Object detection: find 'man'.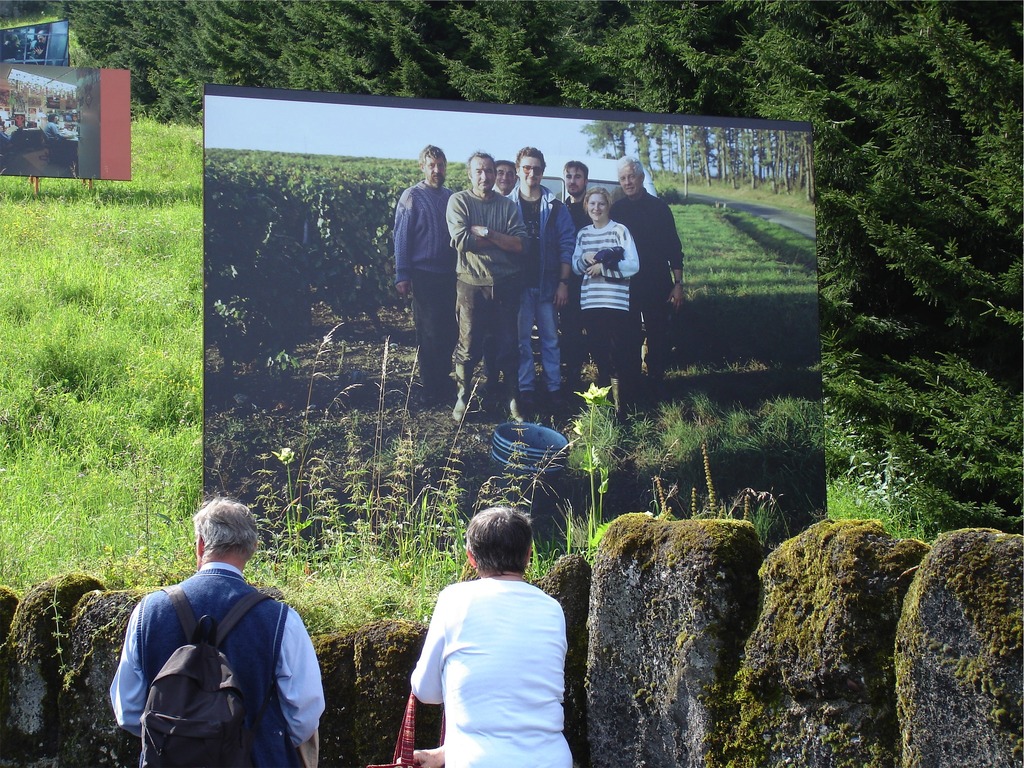
[109,497,324,767].
